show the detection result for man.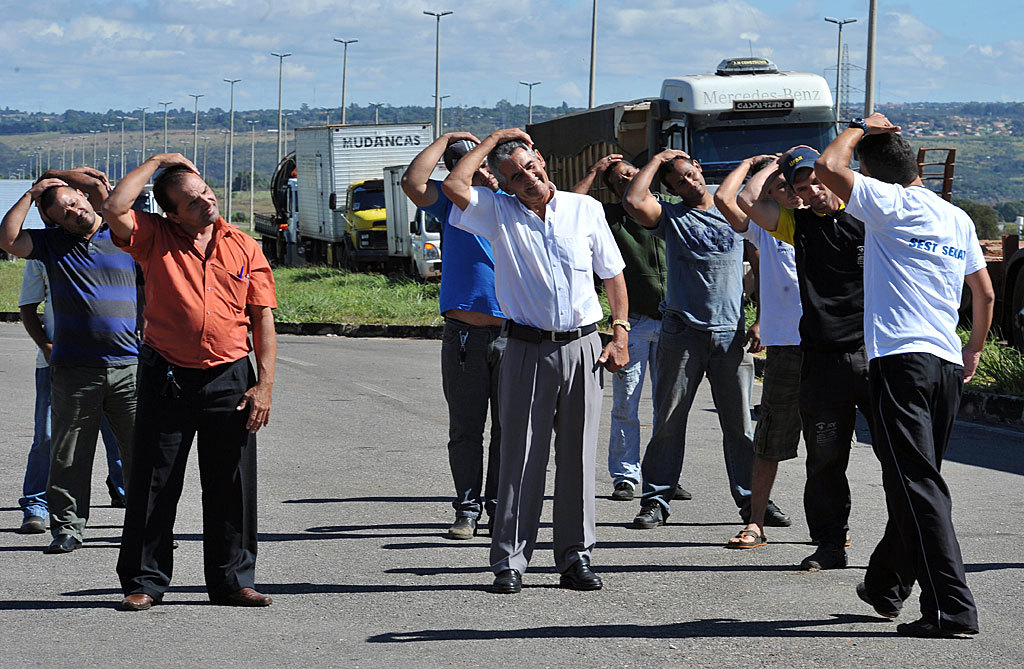
x1=441, y1=125, x2=631, y2=595.
